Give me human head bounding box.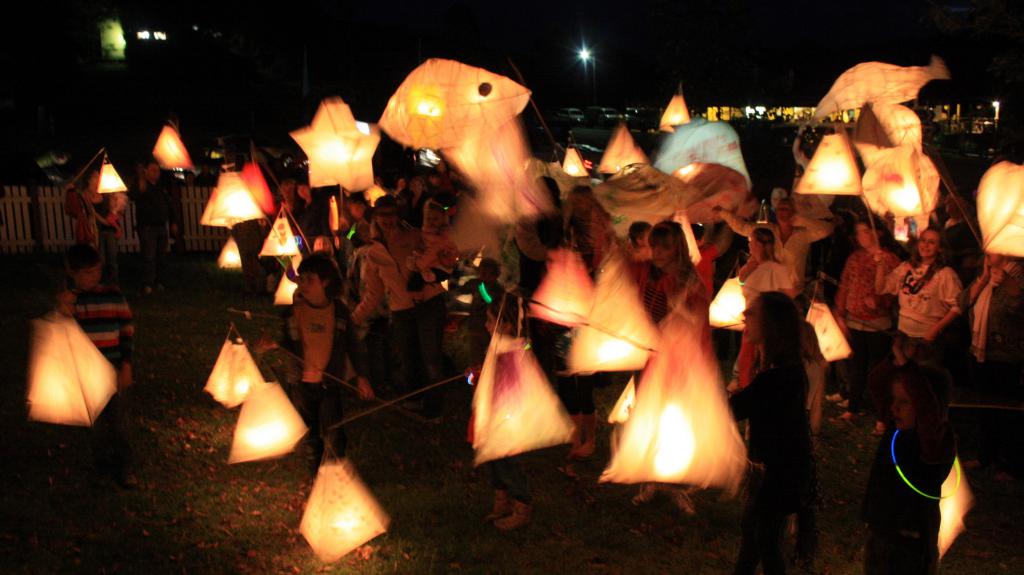
(915, 228, 940, 258).
